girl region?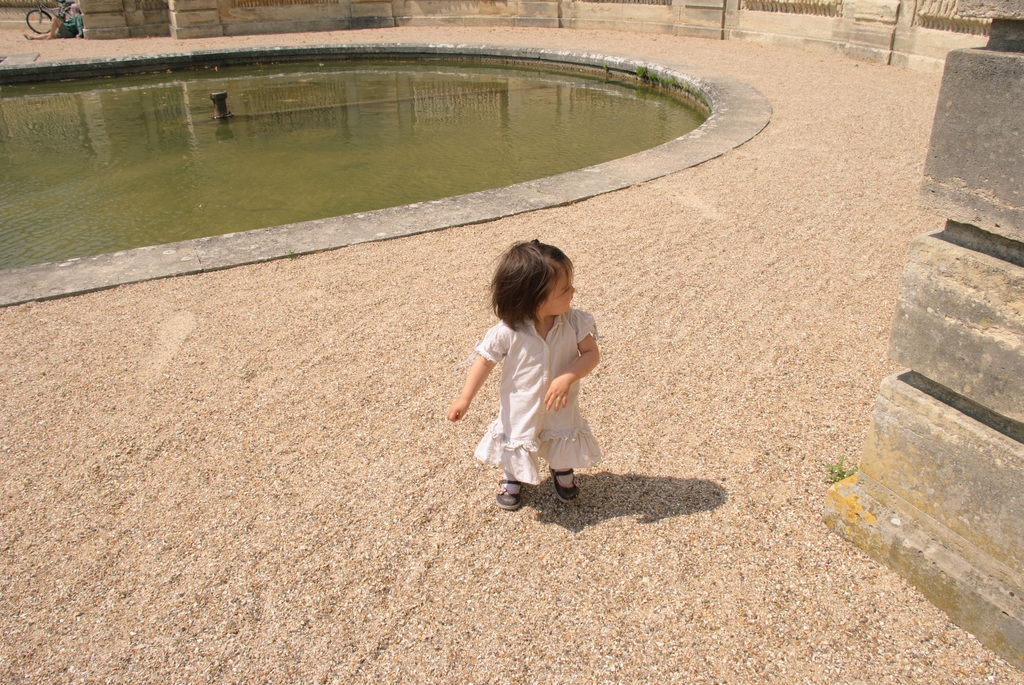
BBox(447, 242, 604, 511)
